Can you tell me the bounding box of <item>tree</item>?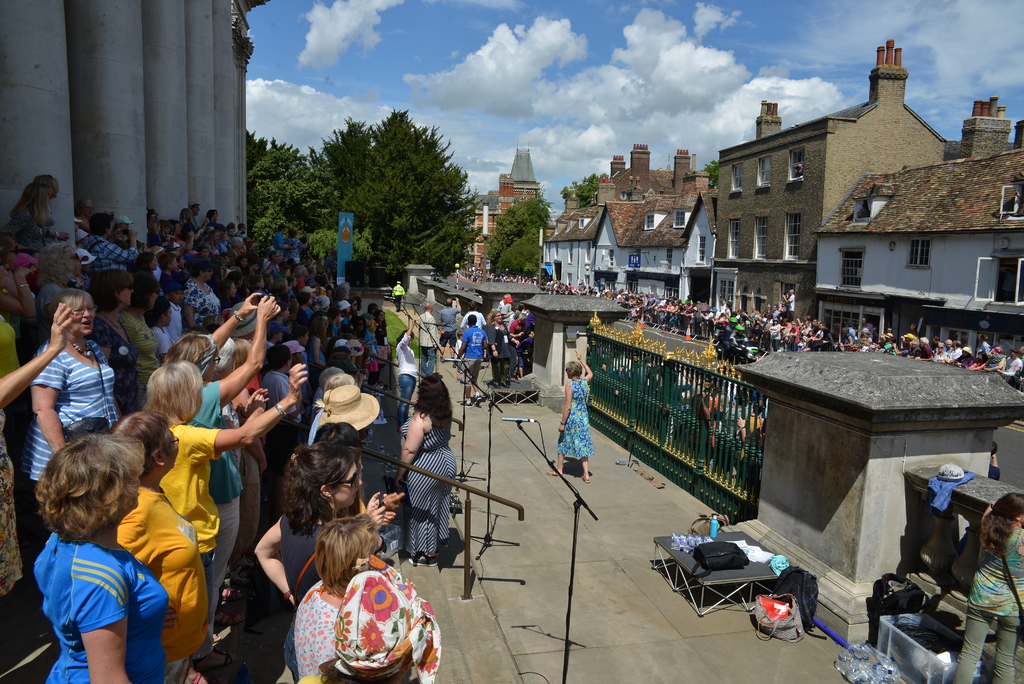
x1=484 y1=192 x2=553 y2=277.
